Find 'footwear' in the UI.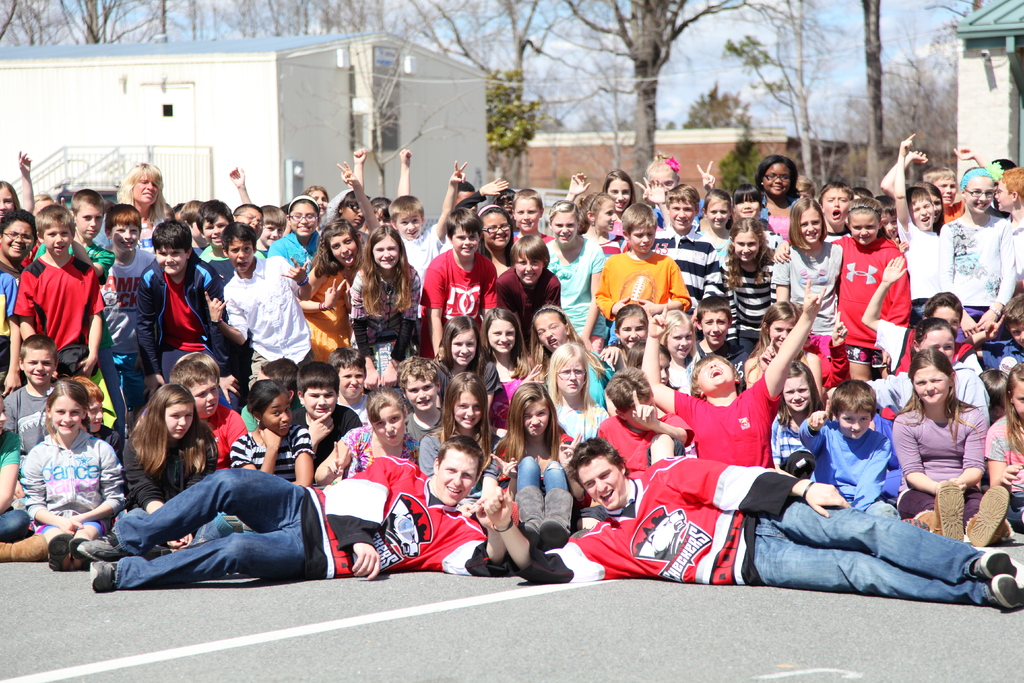
UI element at select_region(982, 572, 1023, 608).
